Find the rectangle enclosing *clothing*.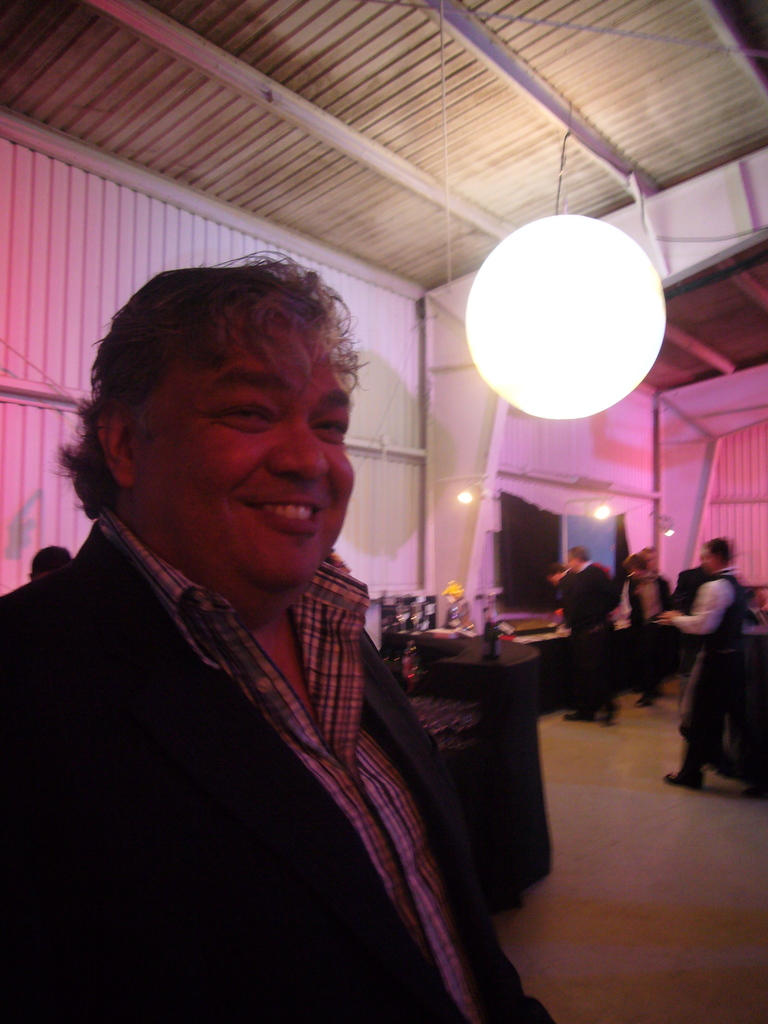
<box>571,557,630,690</box>.
